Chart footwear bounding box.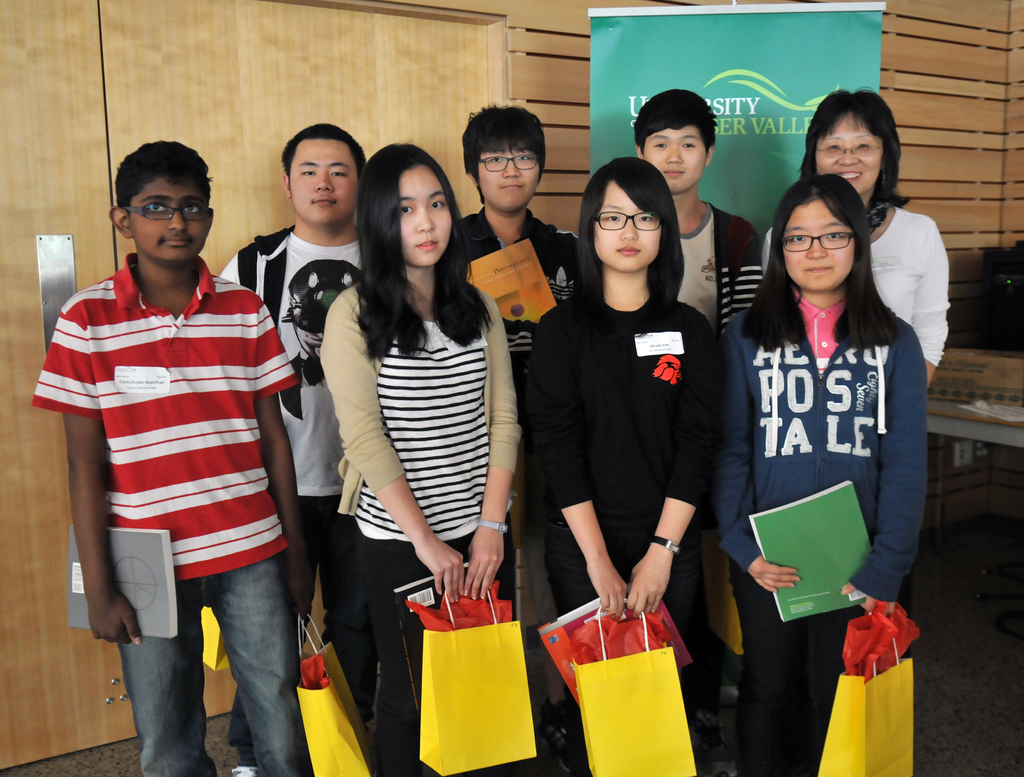
Charted: (left=232, top=764, right=257, bottom=776).
